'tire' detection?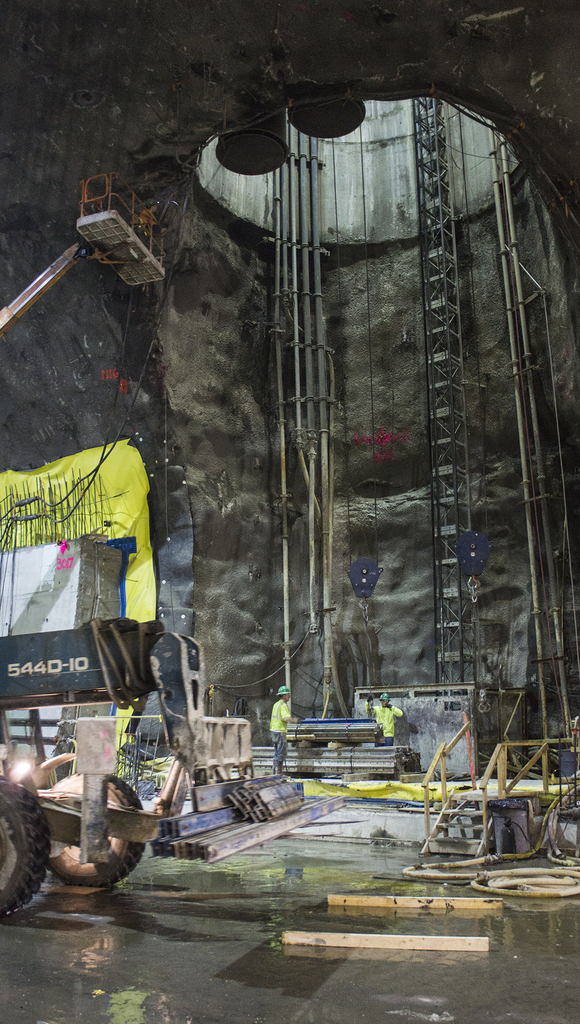
select_region(0, 776, 54, 915)
